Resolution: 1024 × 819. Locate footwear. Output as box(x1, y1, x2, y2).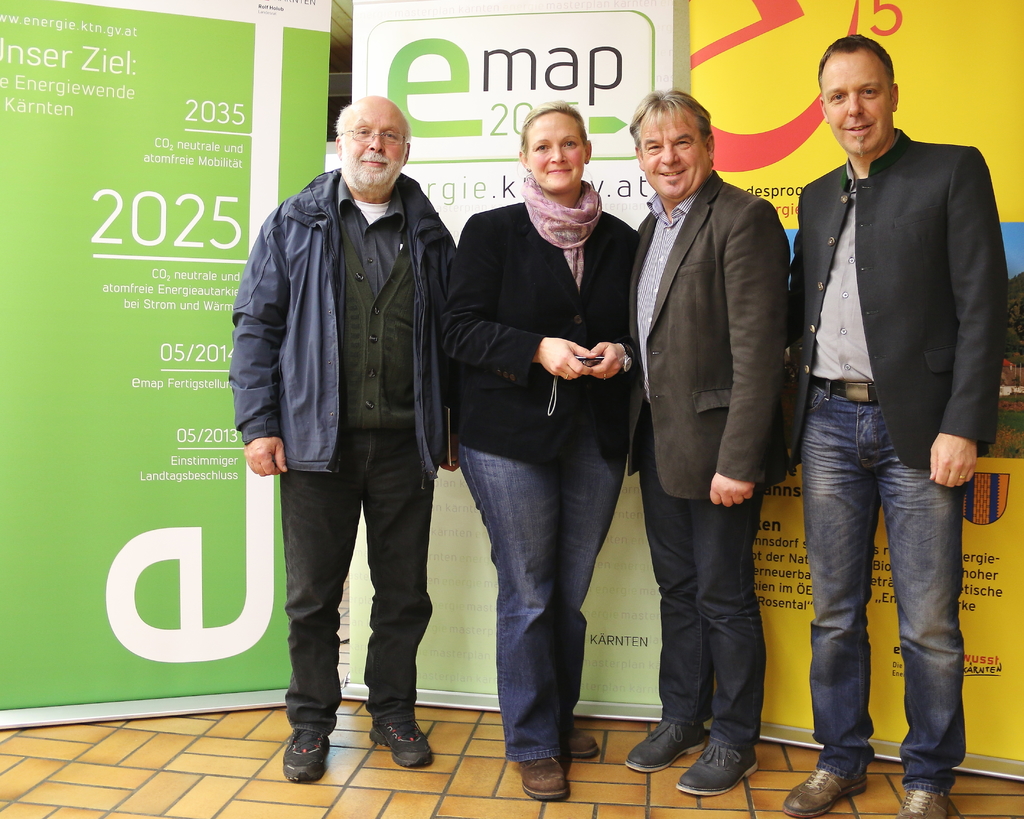
box(276, 731, 333, 790).
